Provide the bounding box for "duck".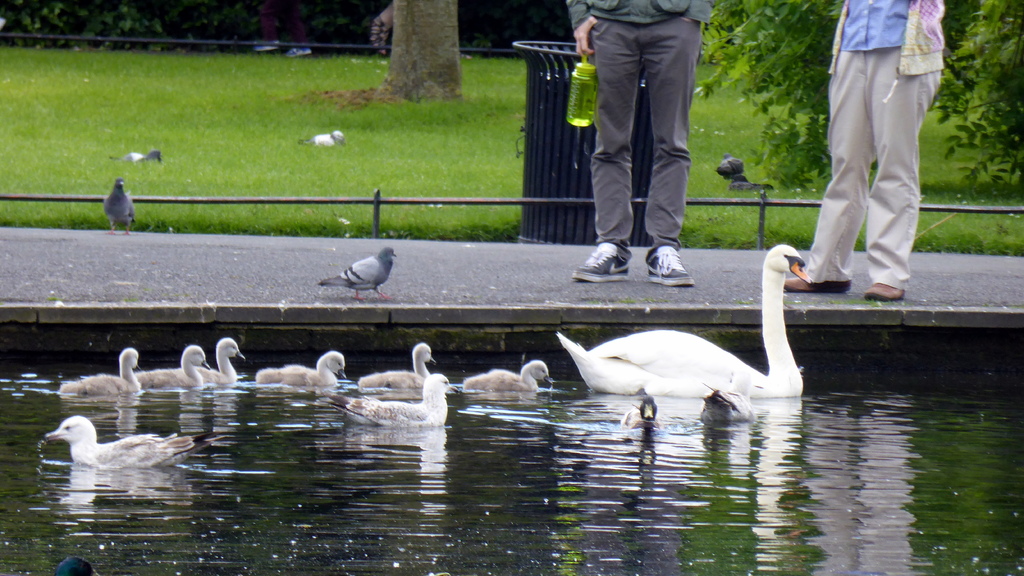
355 339 438 390.
